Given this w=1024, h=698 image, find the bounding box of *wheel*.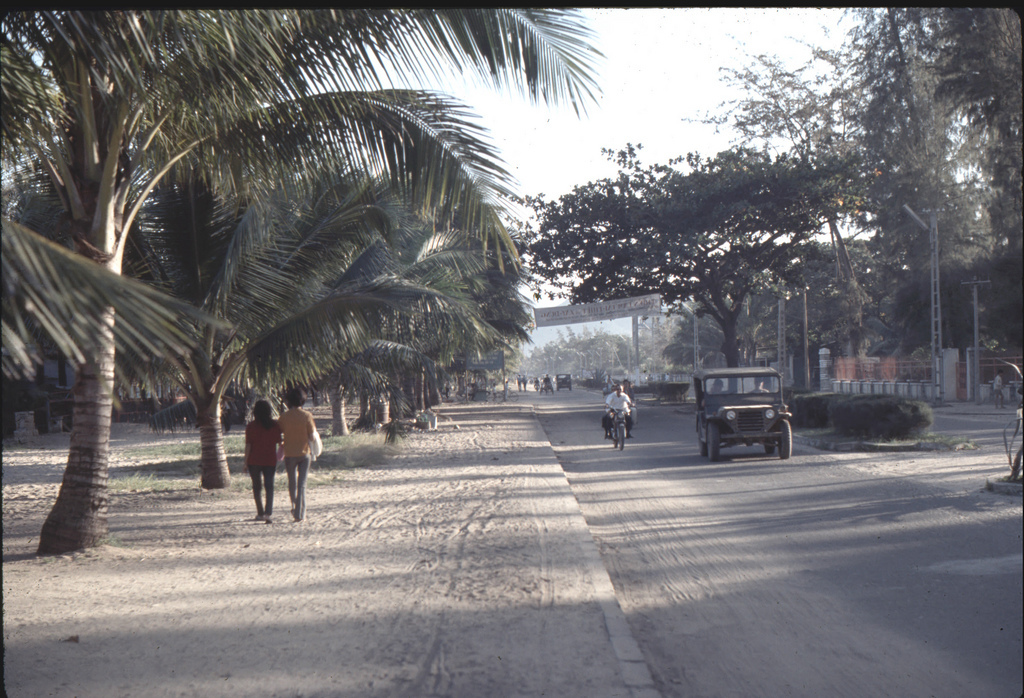
bbox=(616, 423, 626, 449).
